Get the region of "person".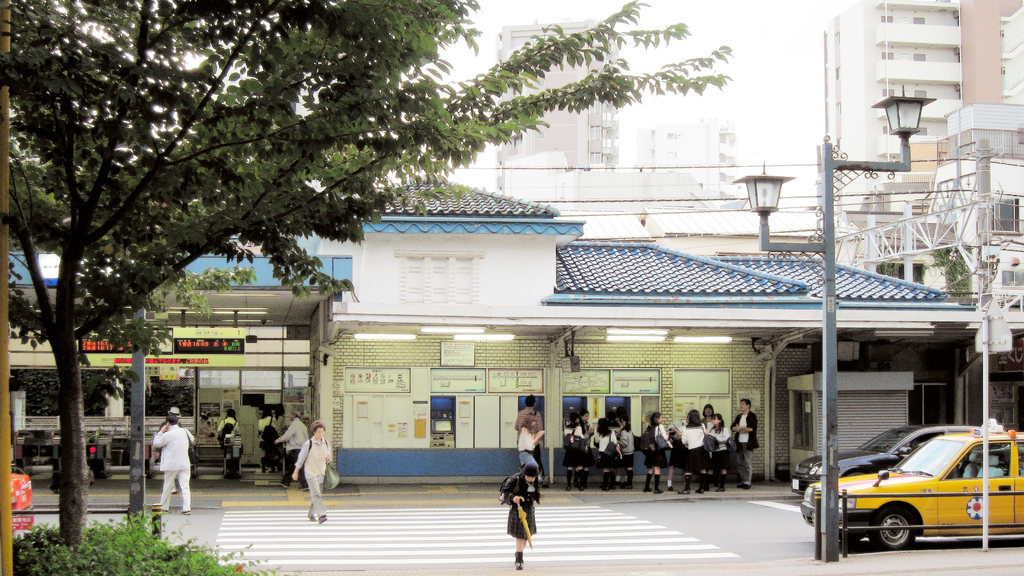
[left=218, top=408, right=237, bottom=465].
